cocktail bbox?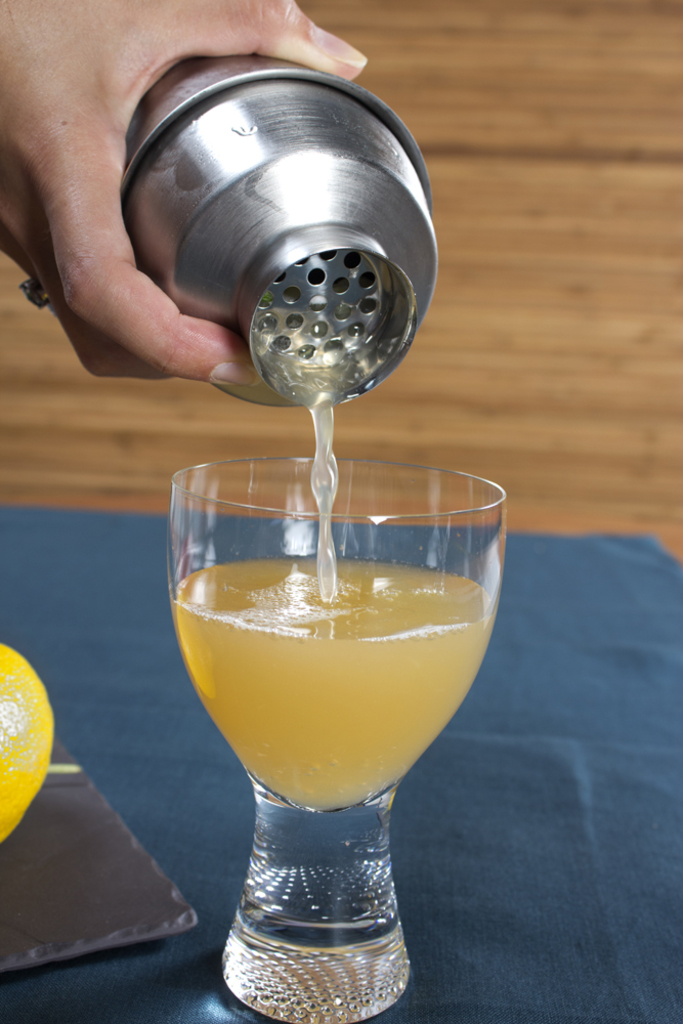
crop(180, 462, 514, 918)
